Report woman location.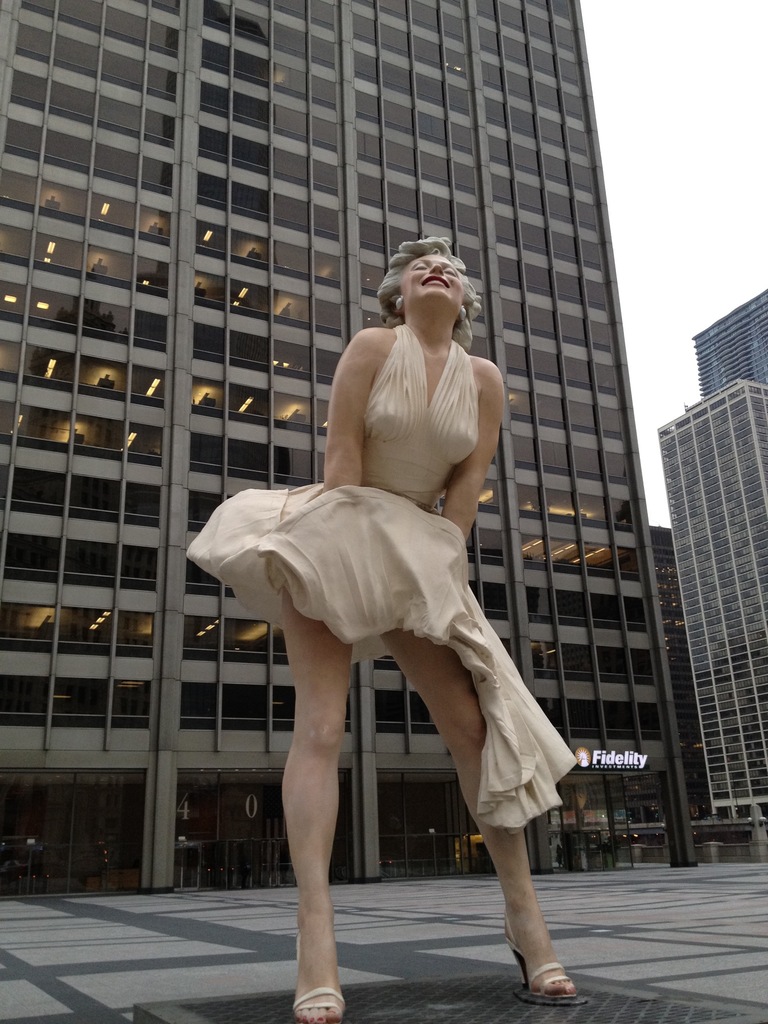
Report: x1=212, y1=212, x2=573, y2=980.
